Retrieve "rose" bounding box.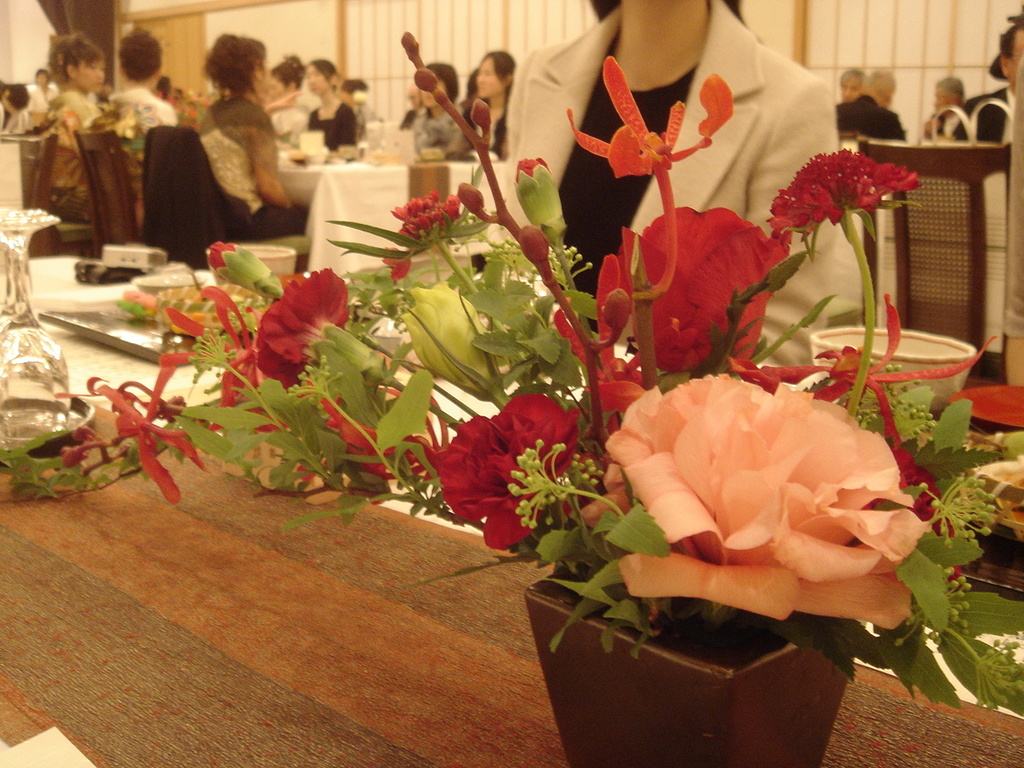
Bounding box: select_region(606, 382, 935, 634).
